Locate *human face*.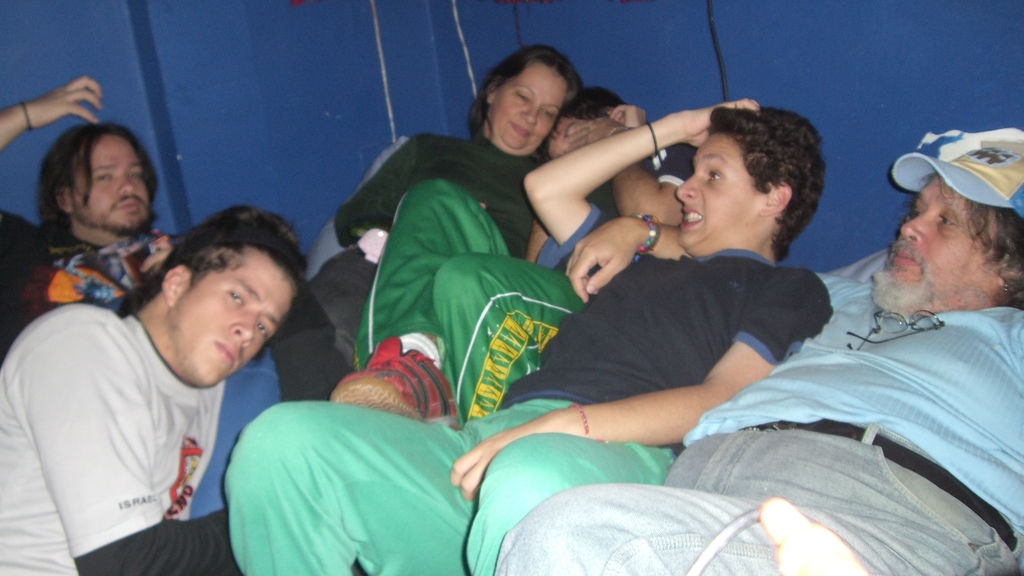
Bounding box: <region>490, 58, 571, 151</region>.
